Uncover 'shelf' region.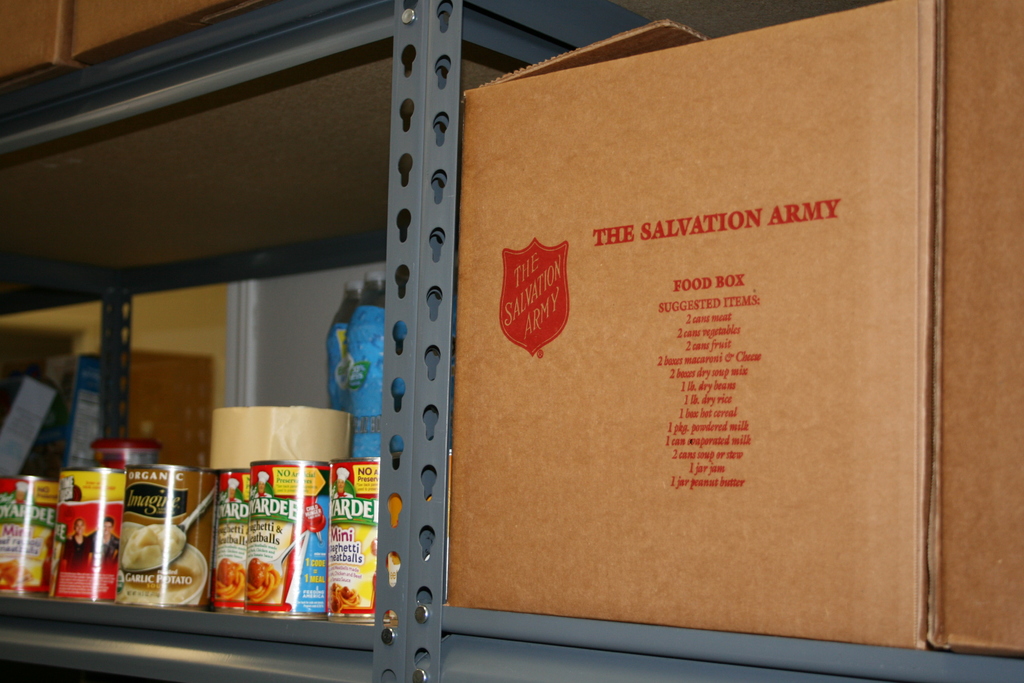
Uncovered: {"x1": 2, "y1": 0, "x2": 1021, "y2": 682}.
